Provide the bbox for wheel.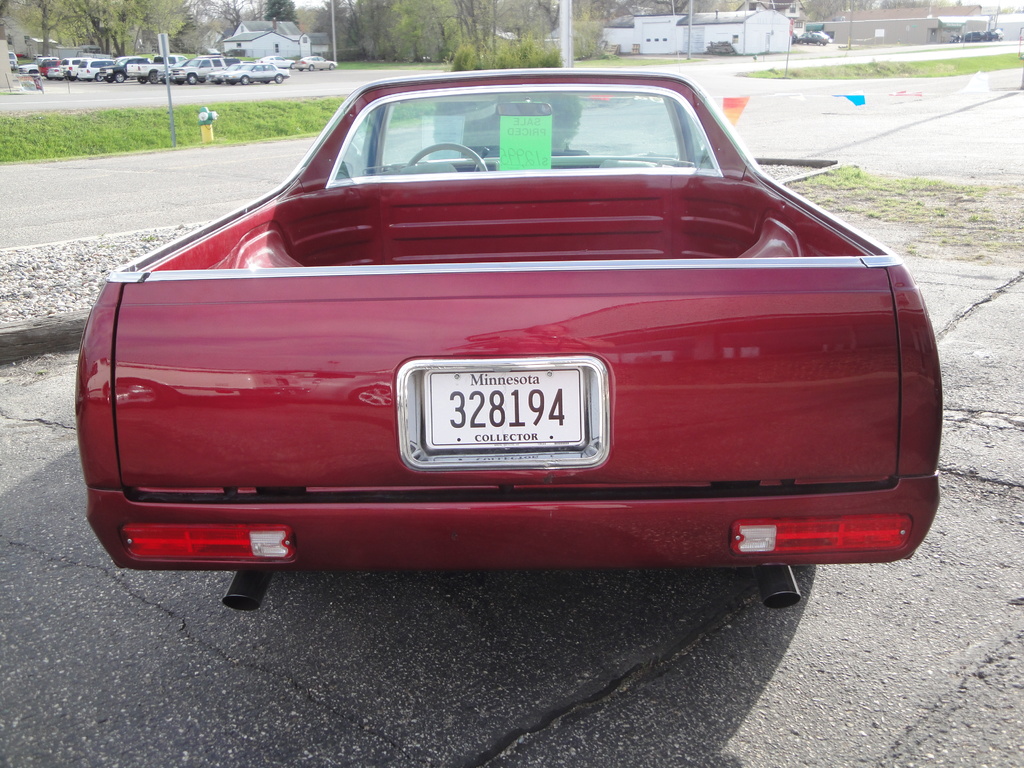
[x1=94, y1=72, x2=104, y2=80].
